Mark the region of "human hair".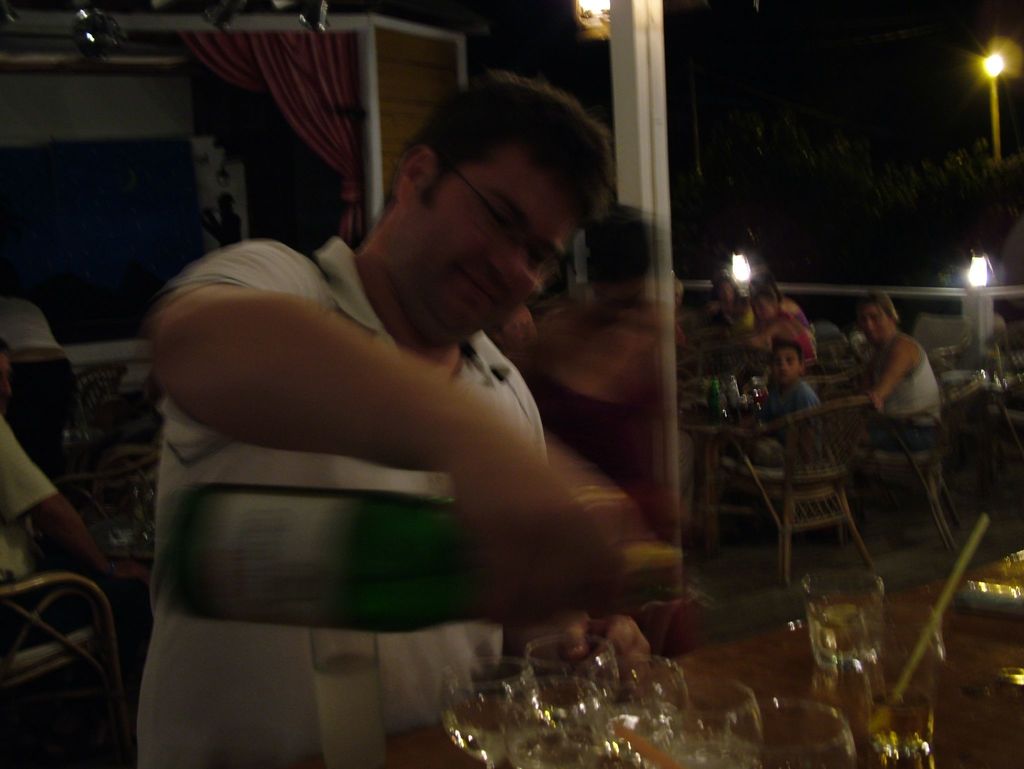
Region: [364, 86, 600, 242].
